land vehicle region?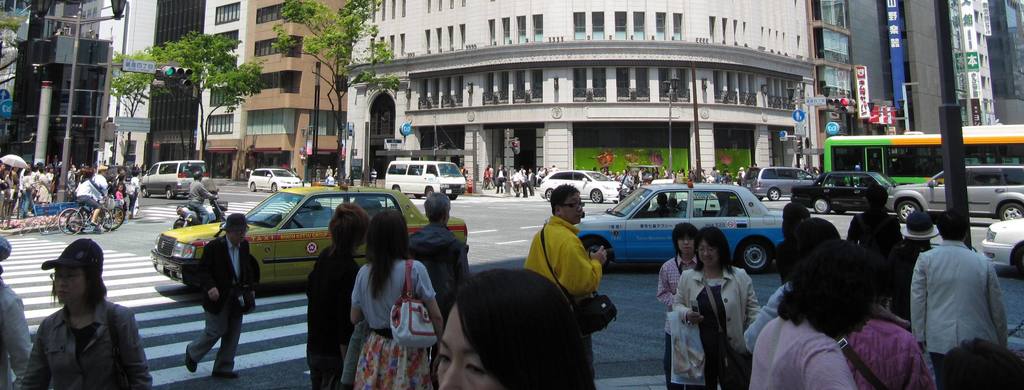
select_region(69, 200, 130, 229)
